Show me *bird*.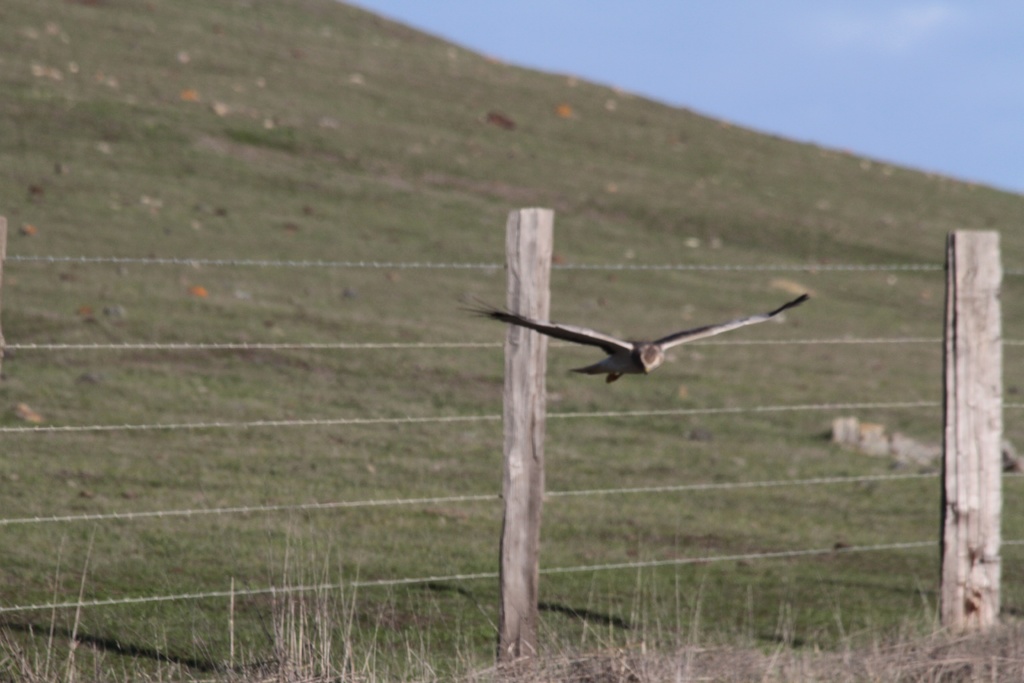
*bird* is here: pyautogui.locateOnScreen(460, 286, 810, 390).
